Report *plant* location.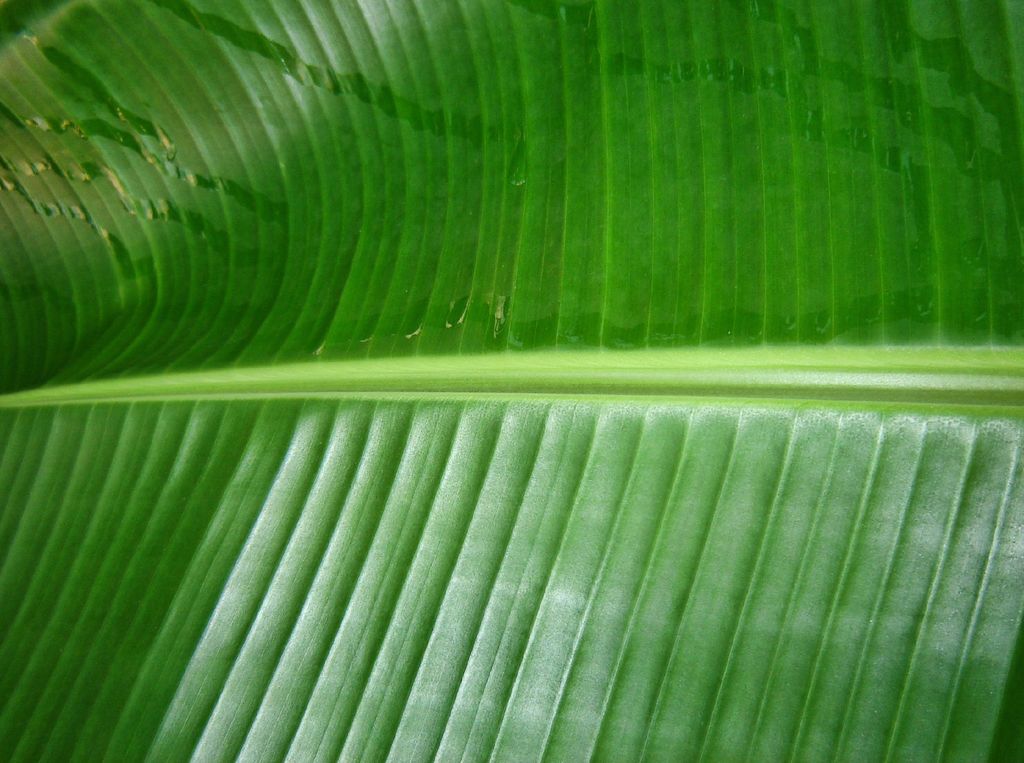
Report: (0, 0, 1023, 762).
